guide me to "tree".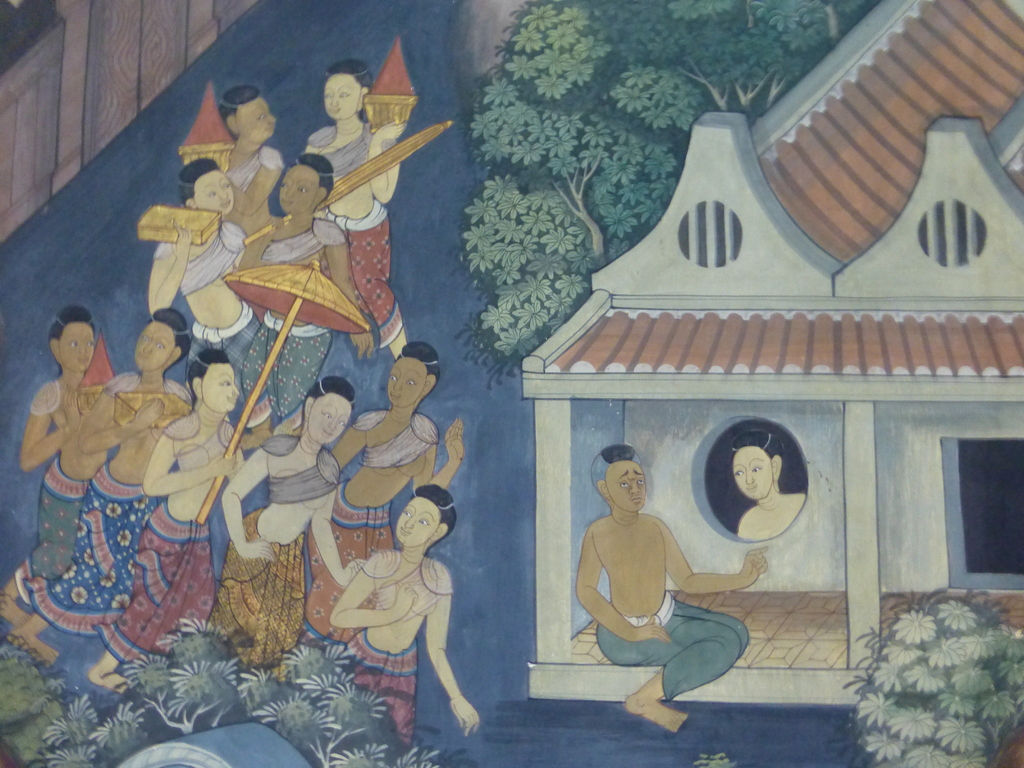
Guidance: (x1=460, y1=0, x2=856, y2=370).
